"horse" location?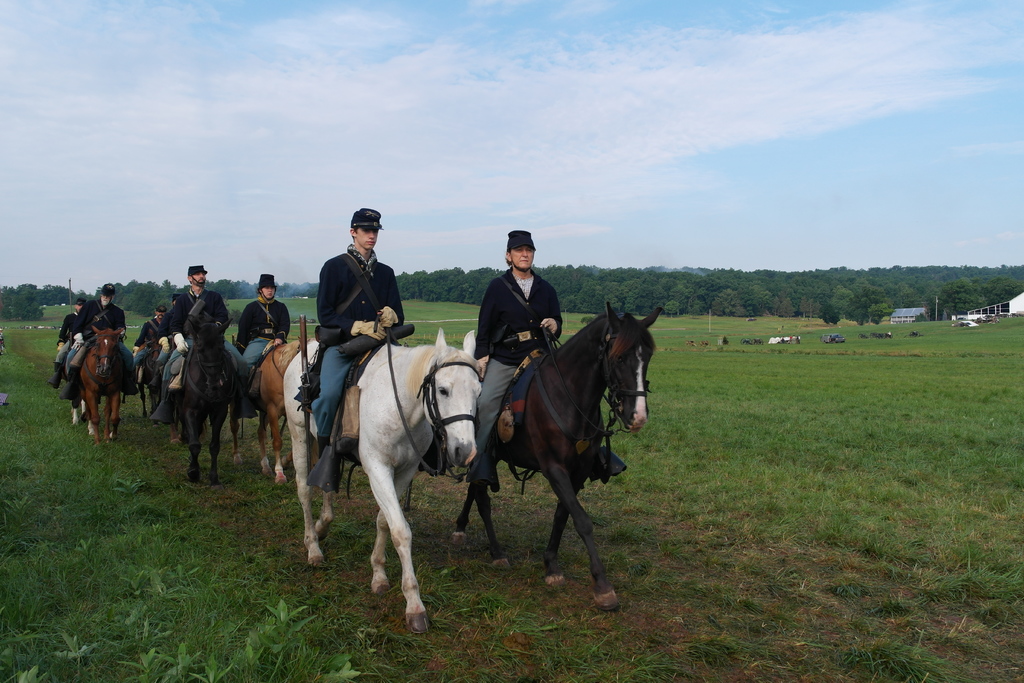
detection(228, 336, 317, 484)
